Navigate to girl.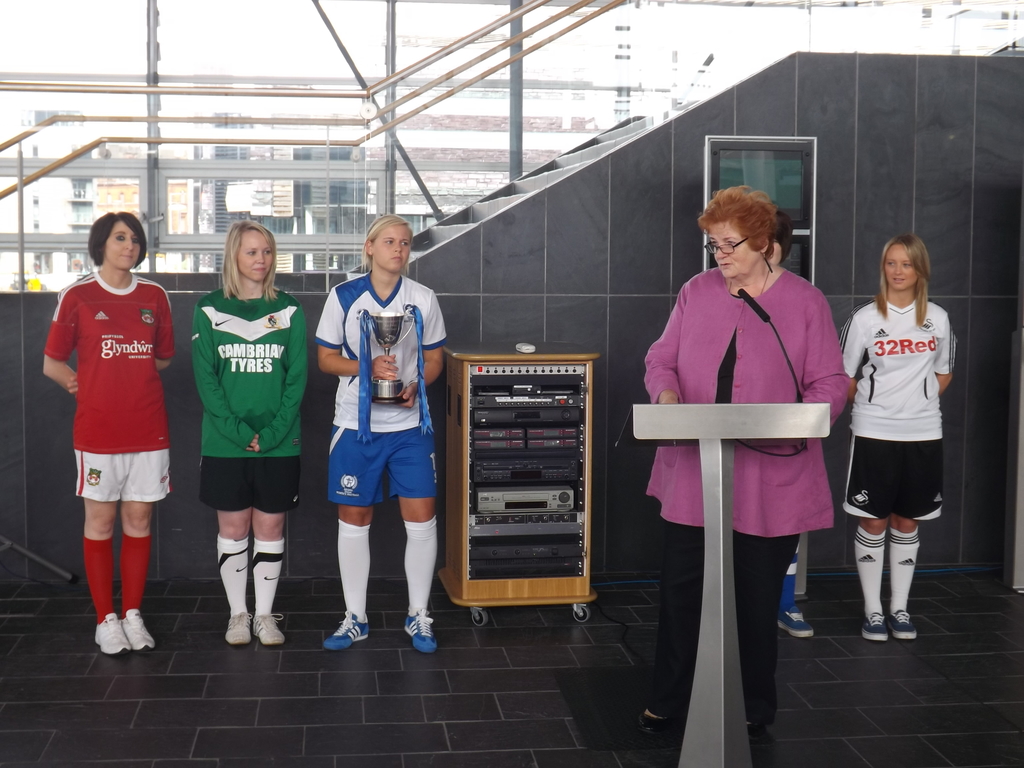
Navigation target: box(38, 211, 178, 657).
